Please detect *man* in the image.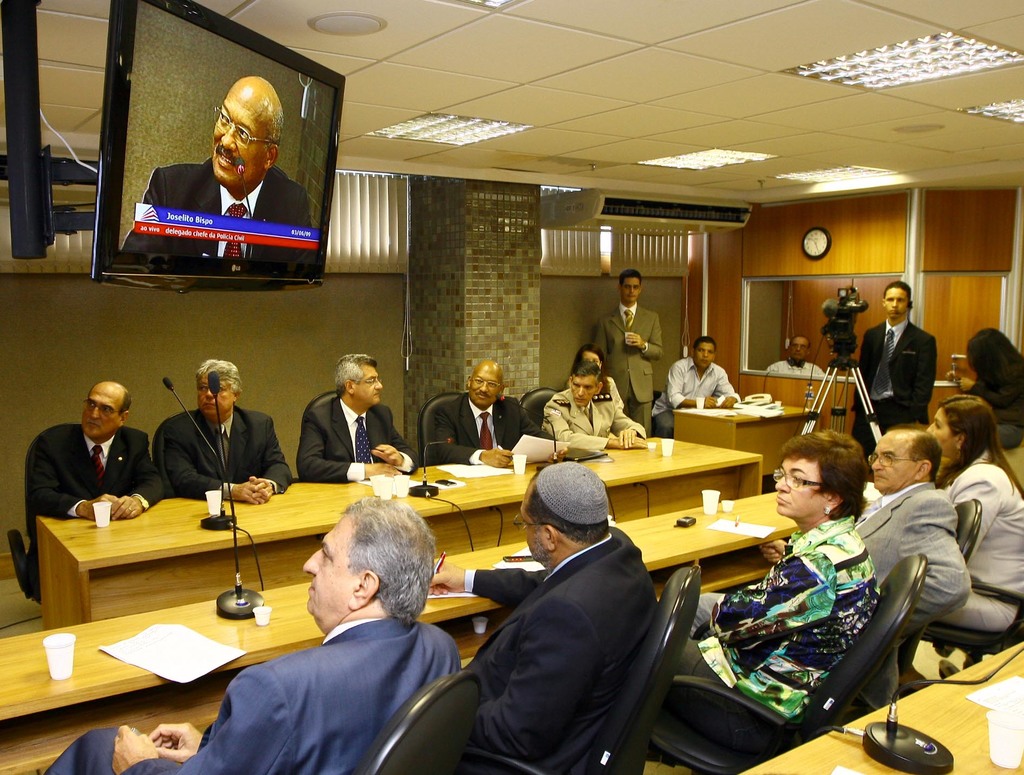
BBox(38, 494, 463, 774).
